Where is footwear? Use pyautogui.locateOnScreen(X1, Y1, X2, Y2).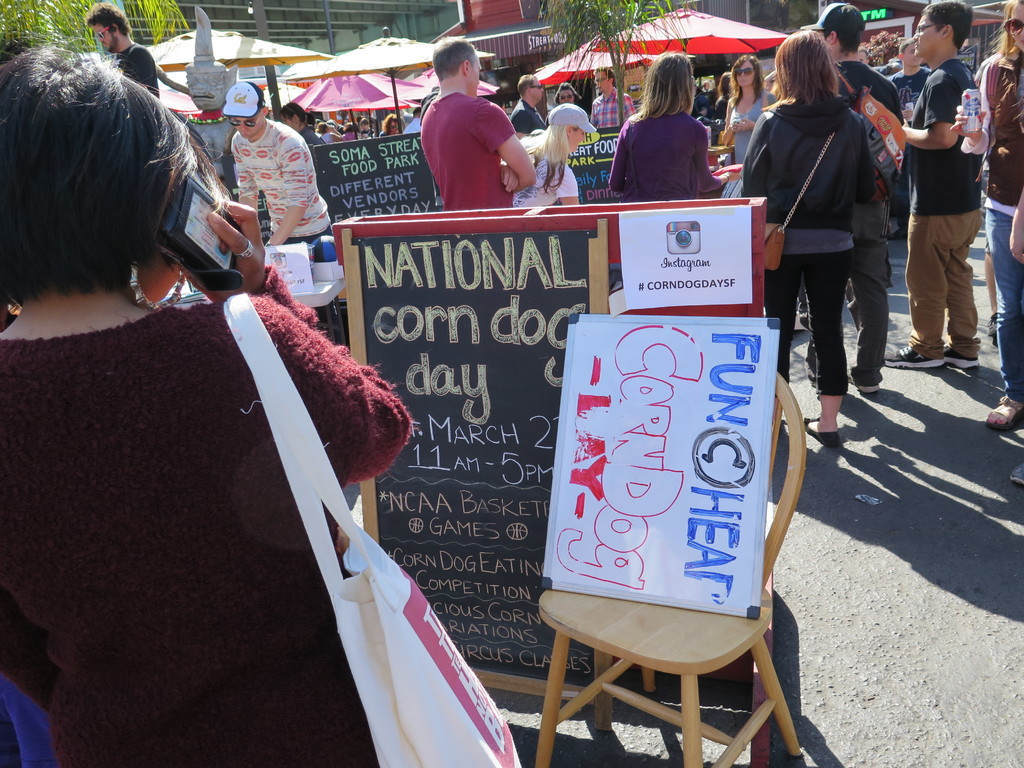
pyautogui.locateOnScreen(852, 378, 888, 393).
